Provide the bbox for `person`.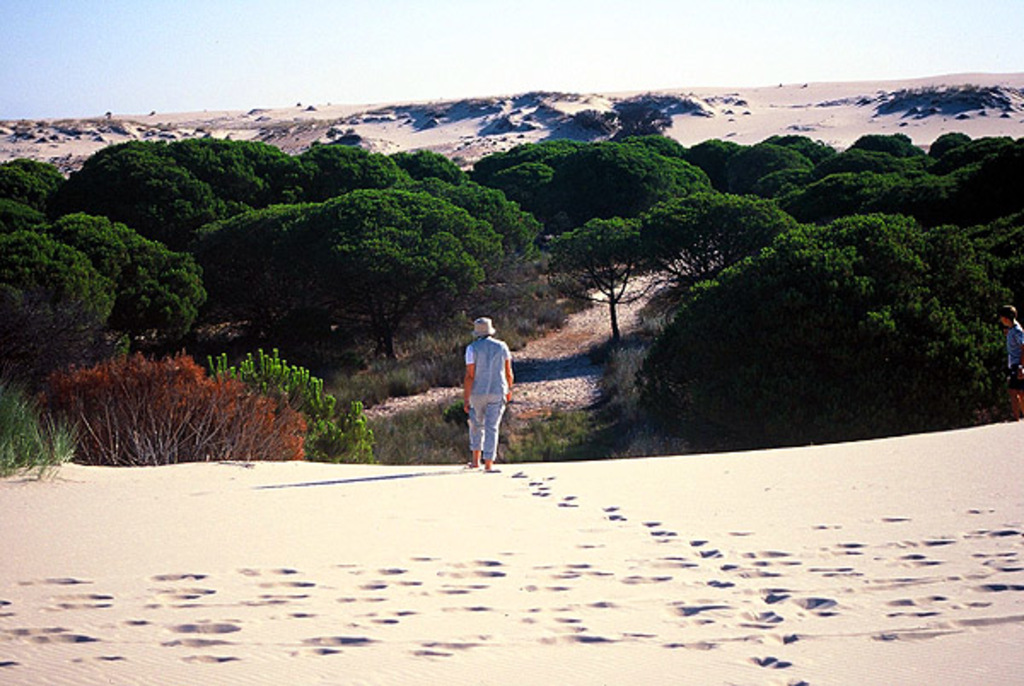
l=1002, t=297, r=1022, b=421.
